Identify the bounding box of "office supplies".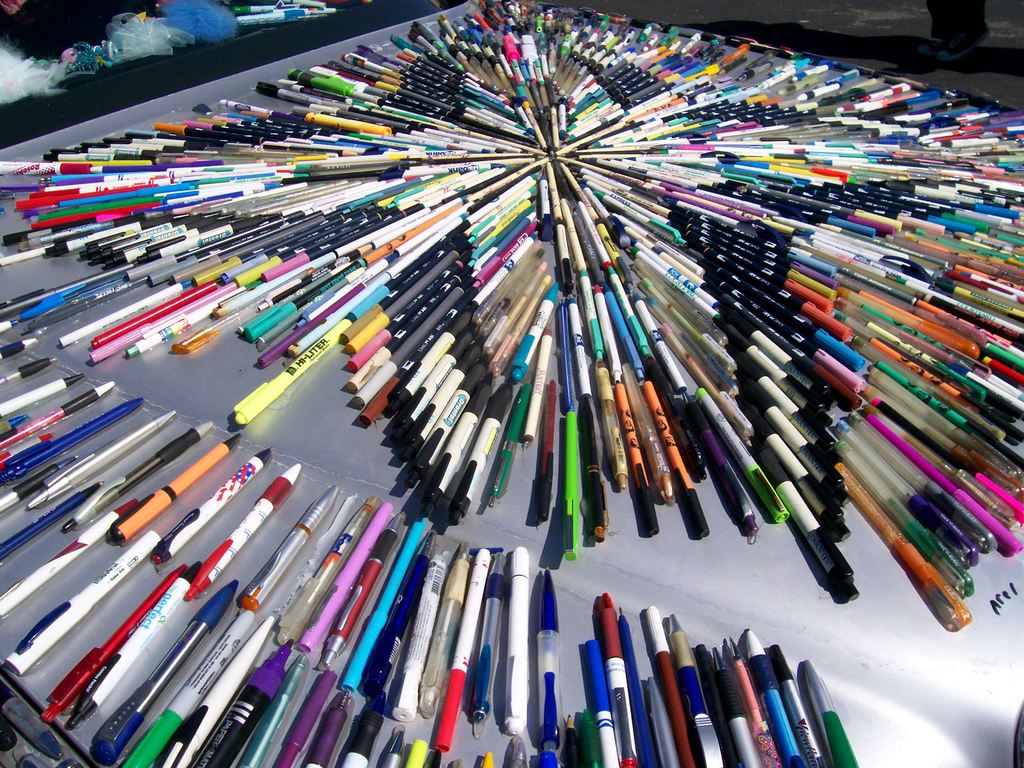
box(413, 359, 488, 484).
